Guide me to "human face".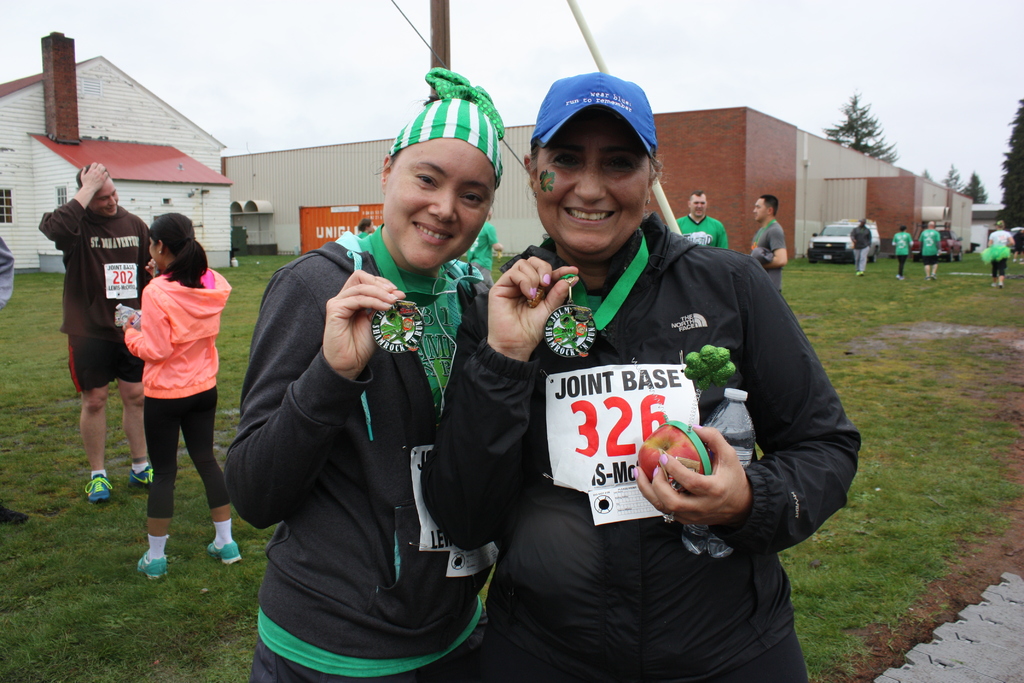
Guidance: [149,233,161,267].
